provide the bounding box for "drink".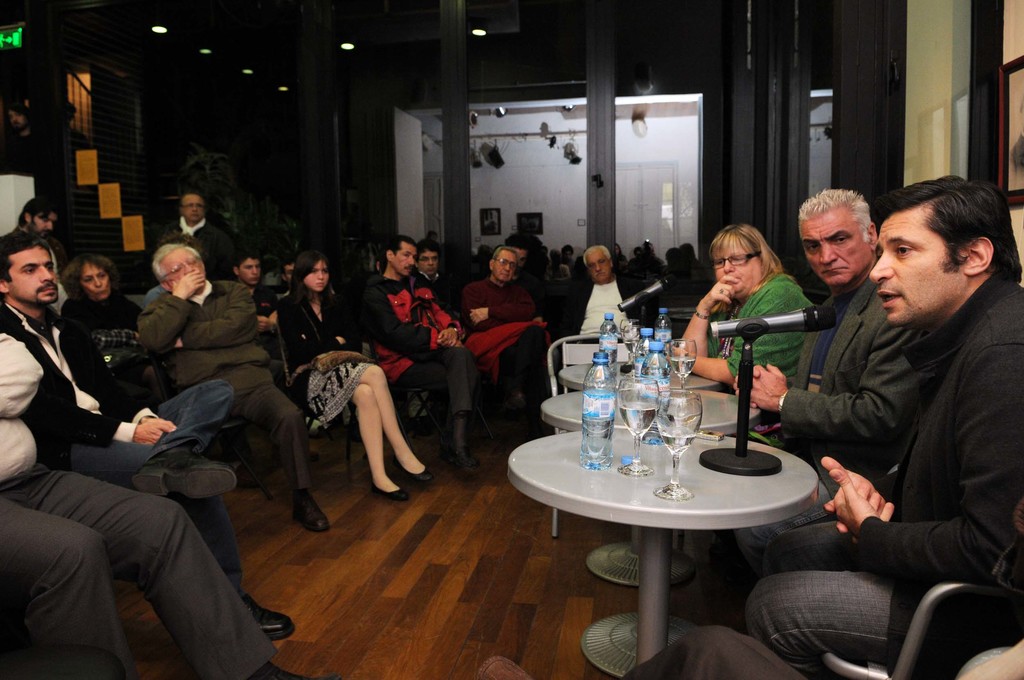
[668,359,697,376].
